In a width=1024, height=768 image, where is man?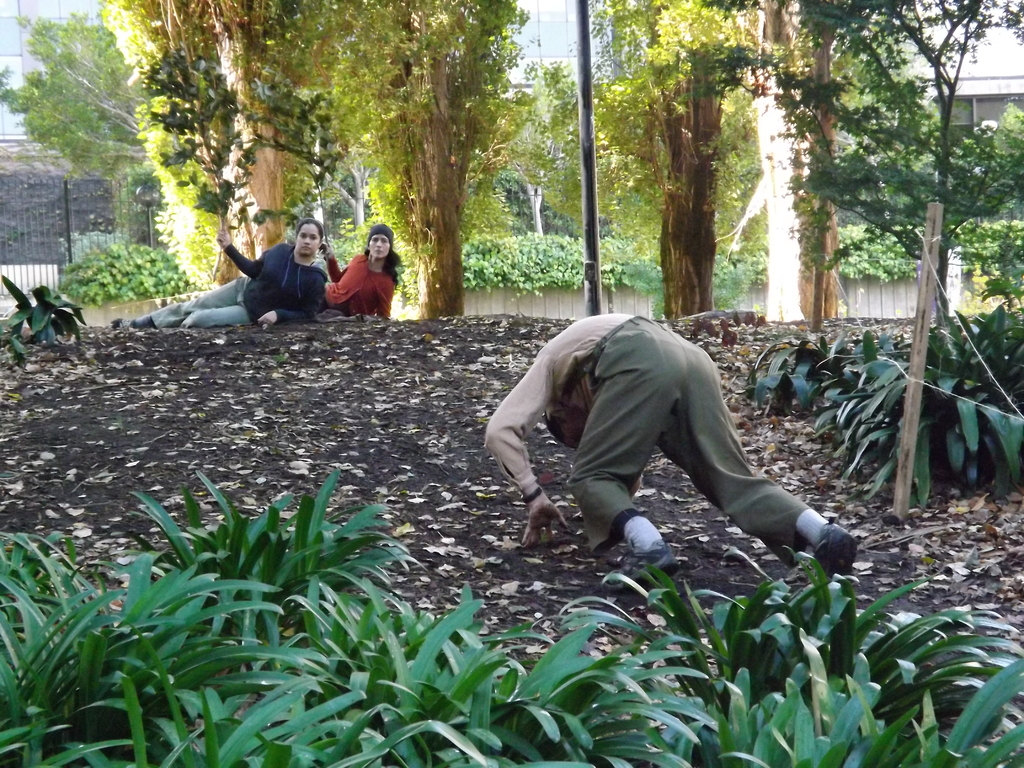
locate(463, 297, 847, 601).
